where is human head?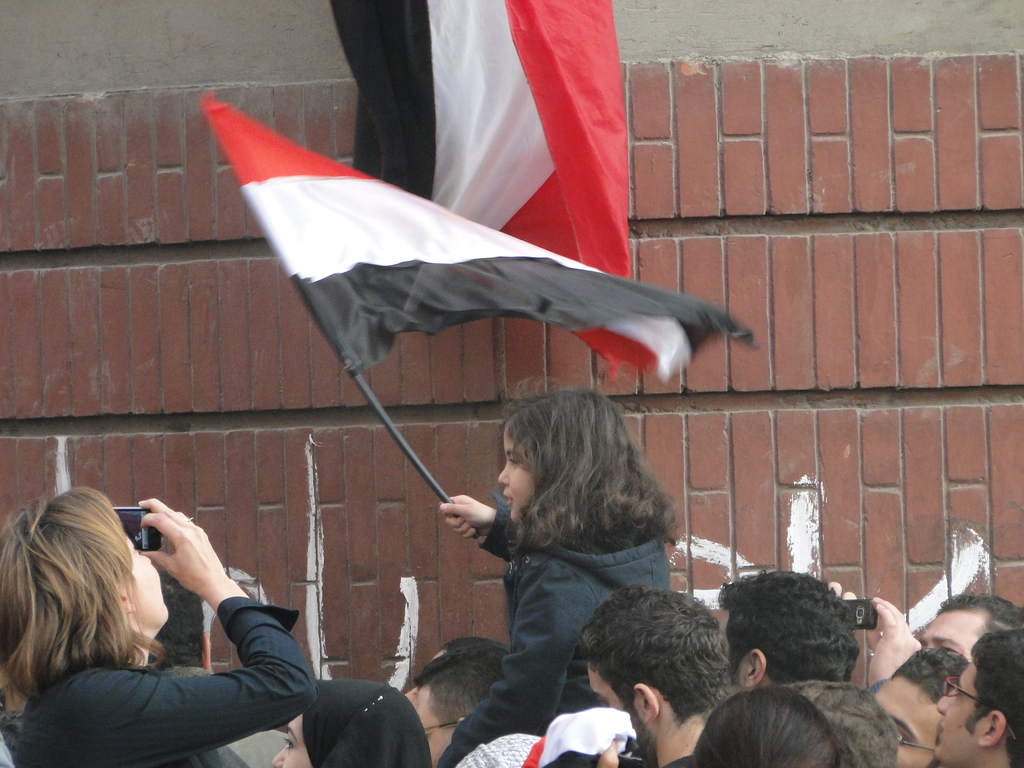
<region>435, 632, 504, 662</region>.
